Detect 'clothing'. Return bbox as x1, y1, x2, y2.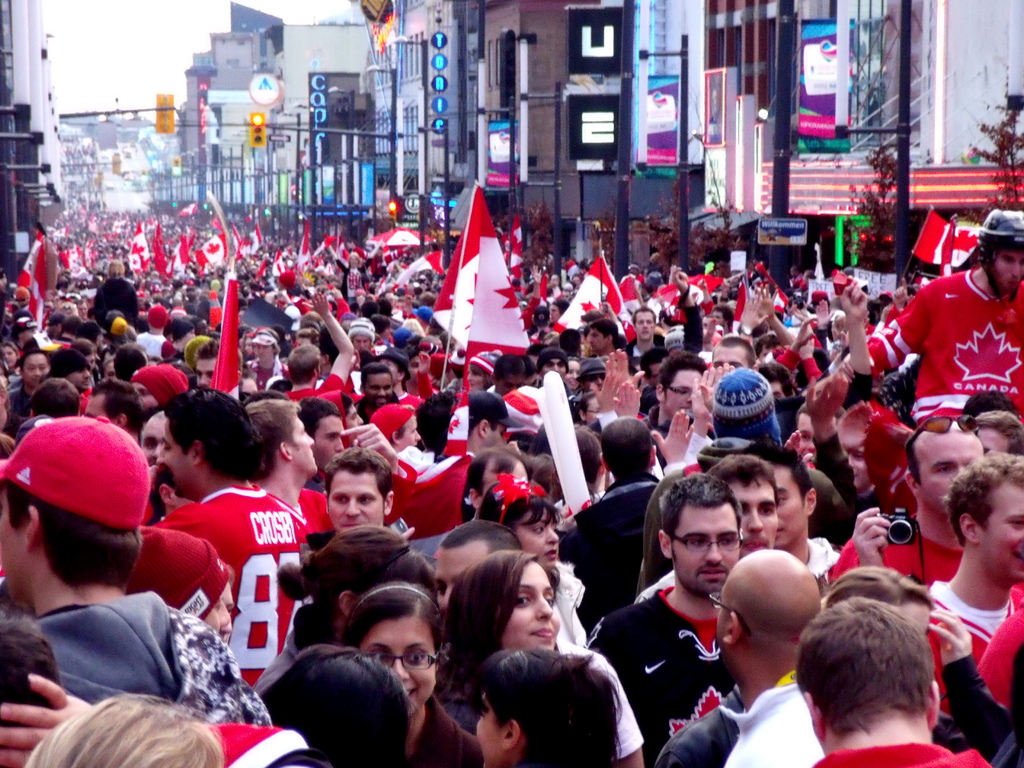
605, 541, 759, 753.
